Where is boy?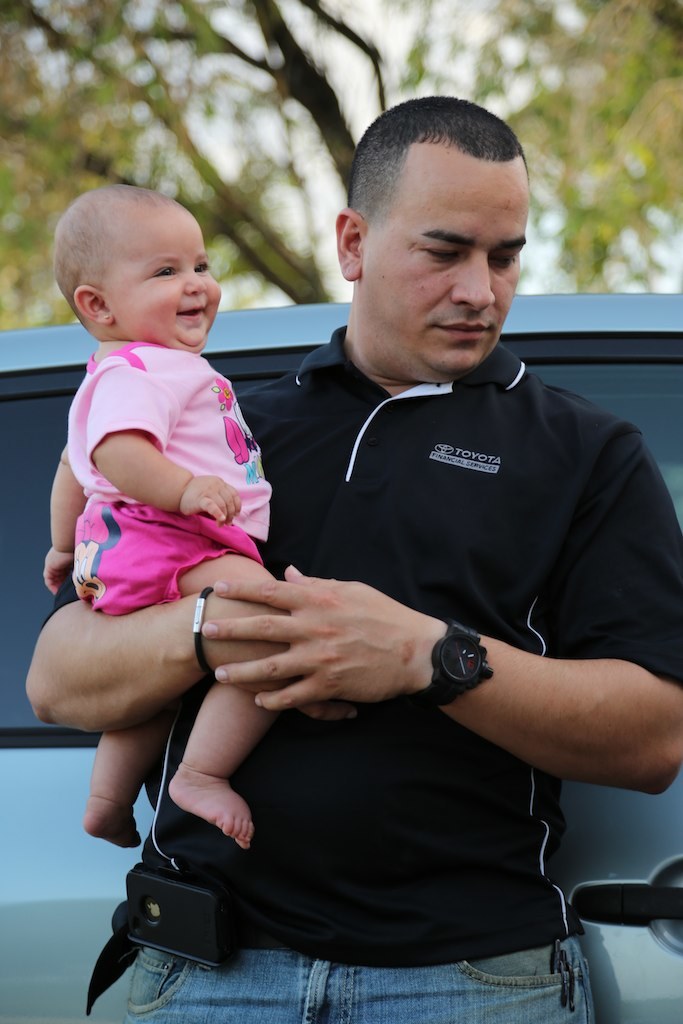
24, 187, 299, 818.
